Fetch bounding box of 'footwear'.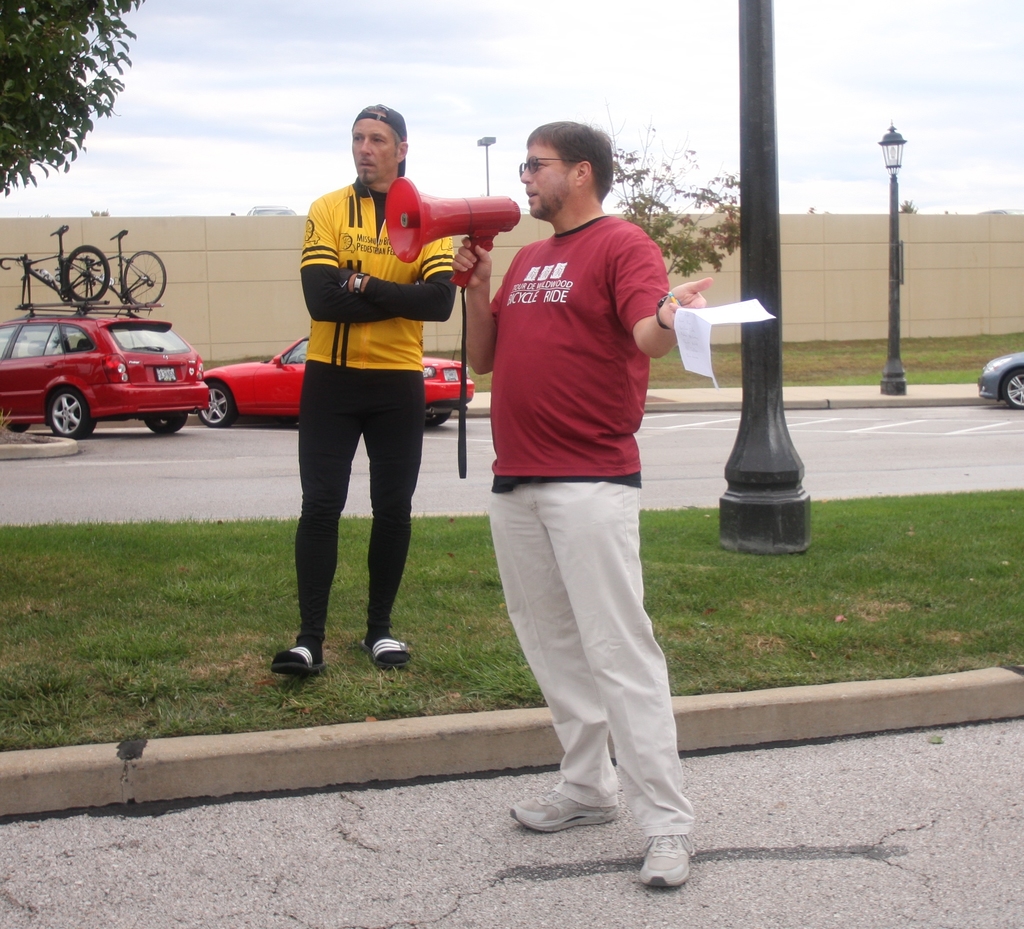
Bbox: x1=379, y1=641, x2=408, y2=660.
